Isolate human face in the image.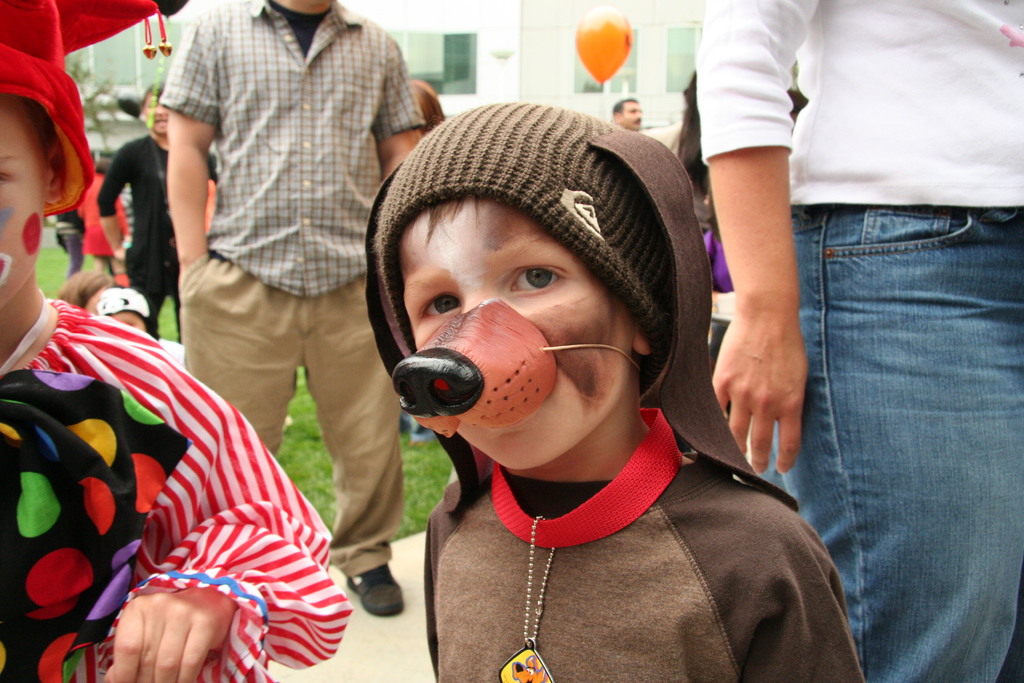
Isolated region: 145, 96, 170, 135.
